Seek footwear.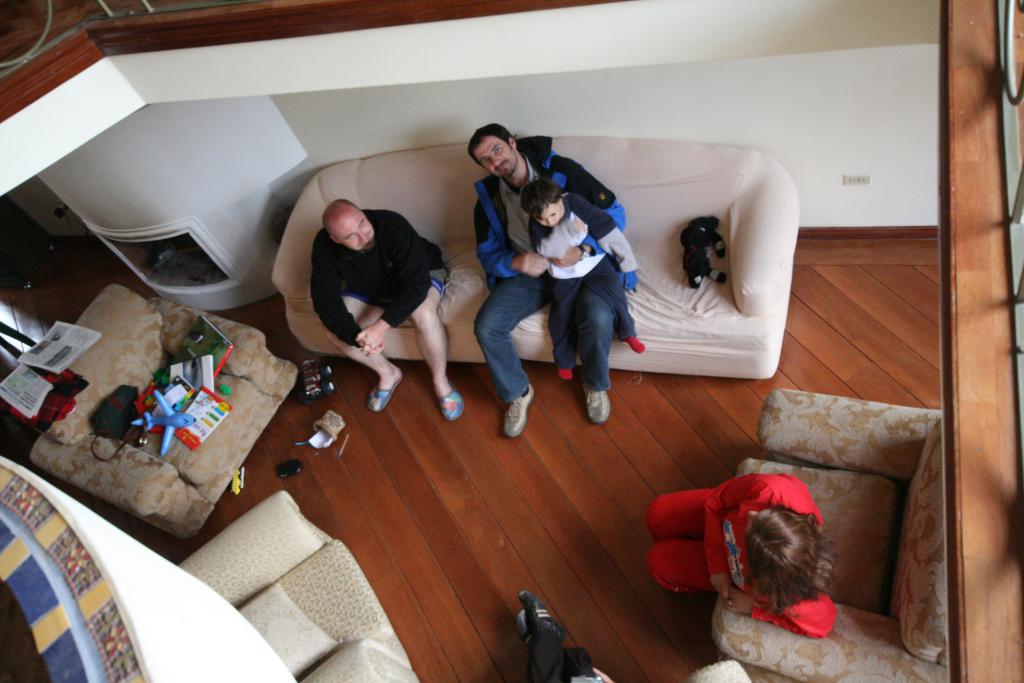
bbox=(519, 612, 529, 646).
